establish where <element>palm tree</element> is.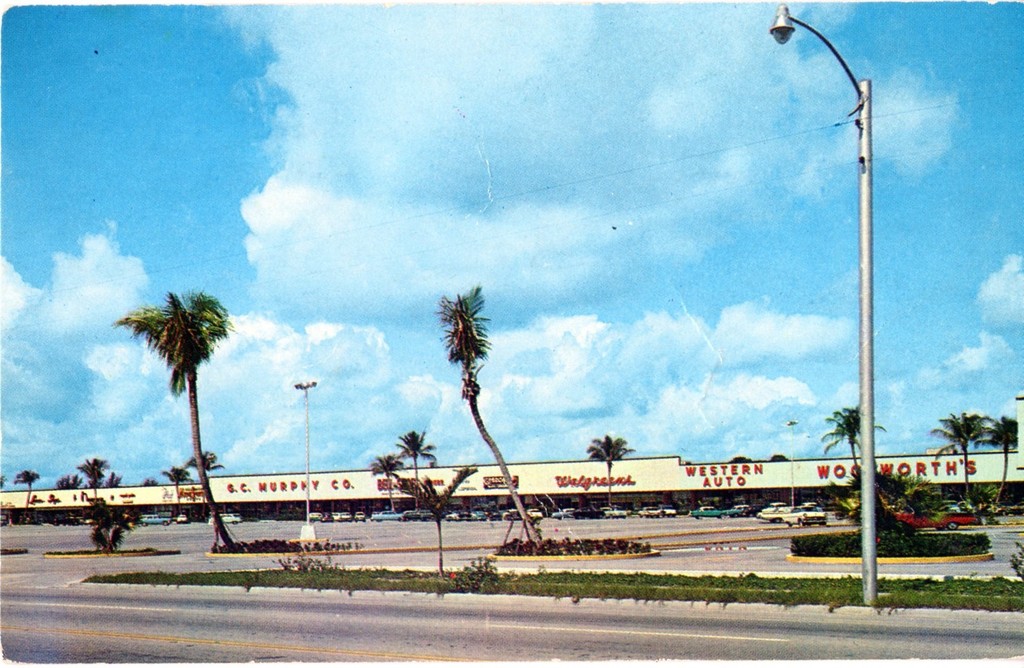
Established at [x1=585, y1=432, x2=632, y2=509].
